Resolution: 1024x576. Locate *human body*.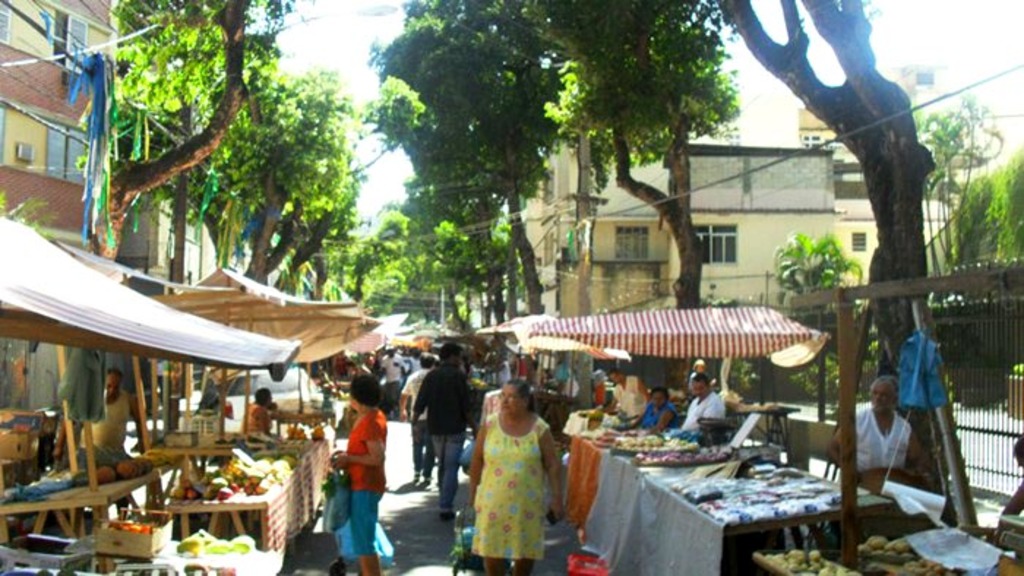
[819,380,935,480].
